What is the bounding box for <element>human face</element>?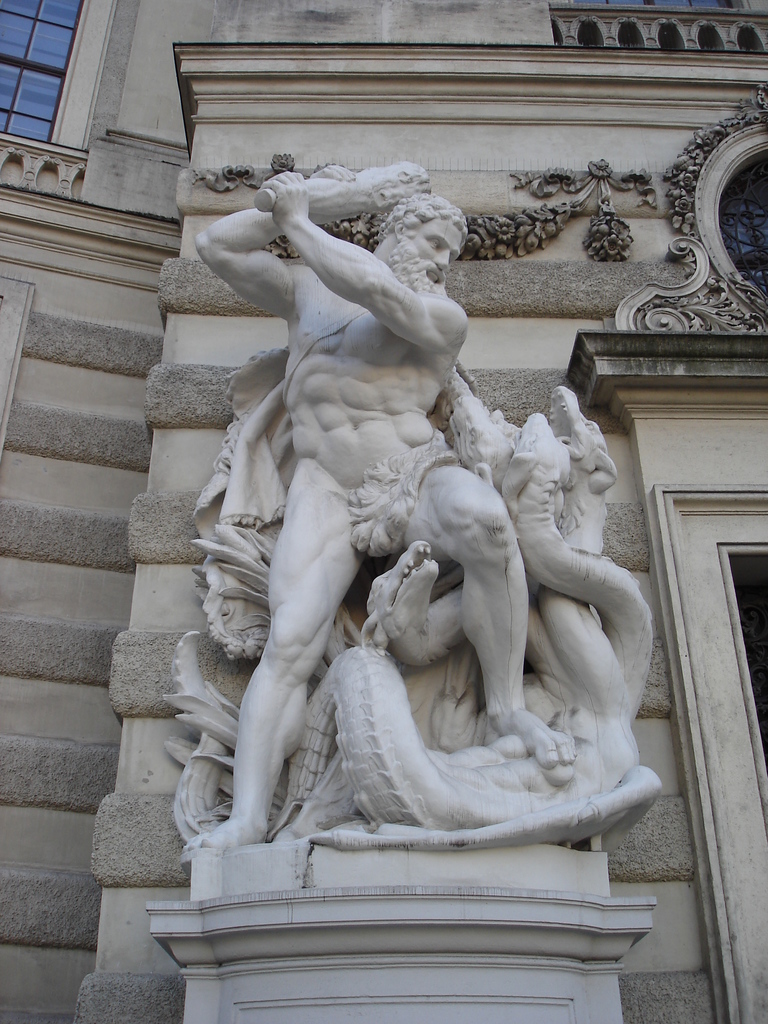
<bbox>417, 216, 472, 288</bbox>.
